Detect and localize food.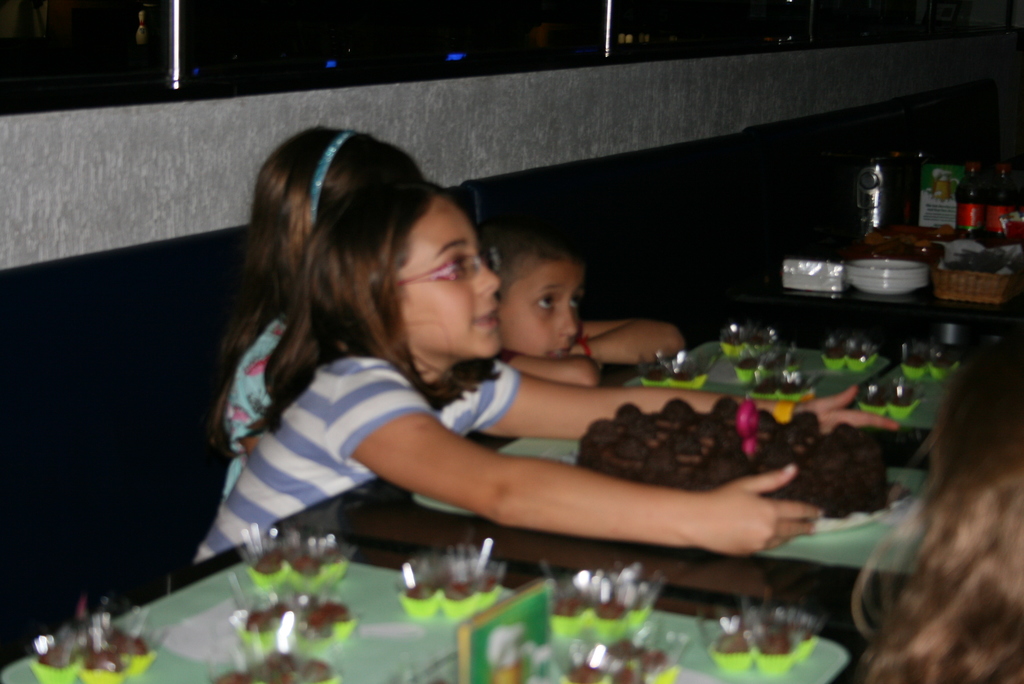
Localized at box=[21, 622, 154, 683].
